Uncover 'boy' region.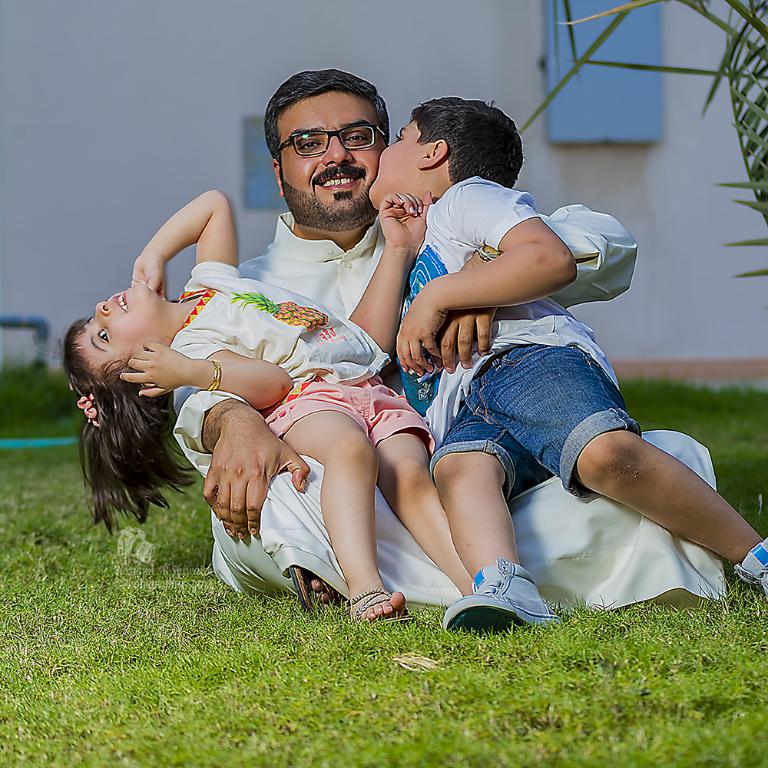
Uncovered: bbox=[302, 82, 767, 646].
